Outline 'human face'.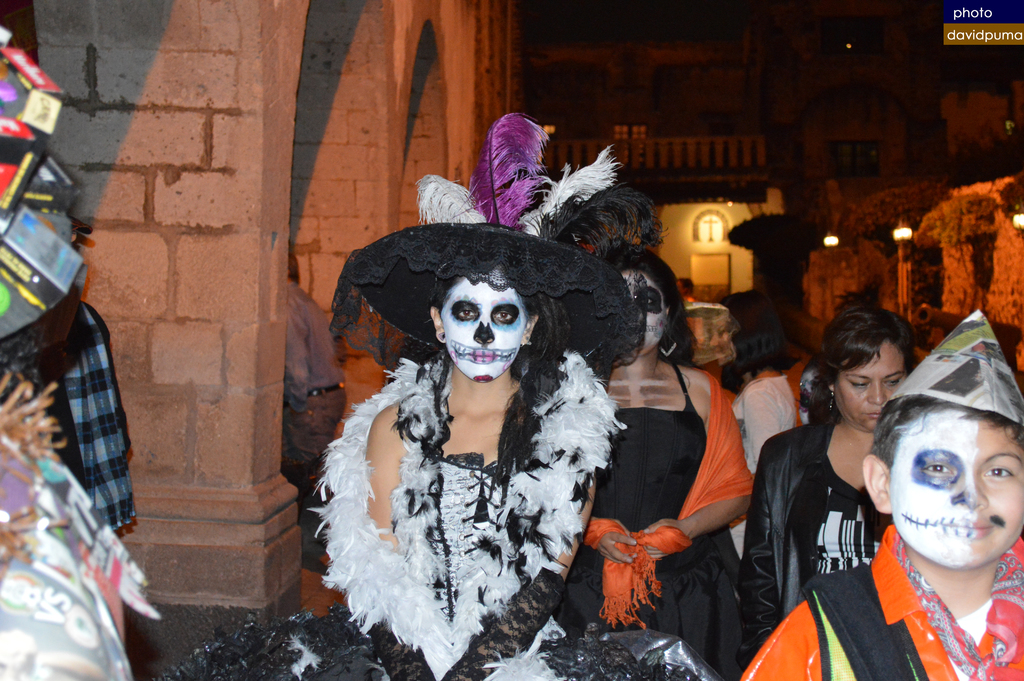
Outline: locate(887, 411, 1023, 569).
